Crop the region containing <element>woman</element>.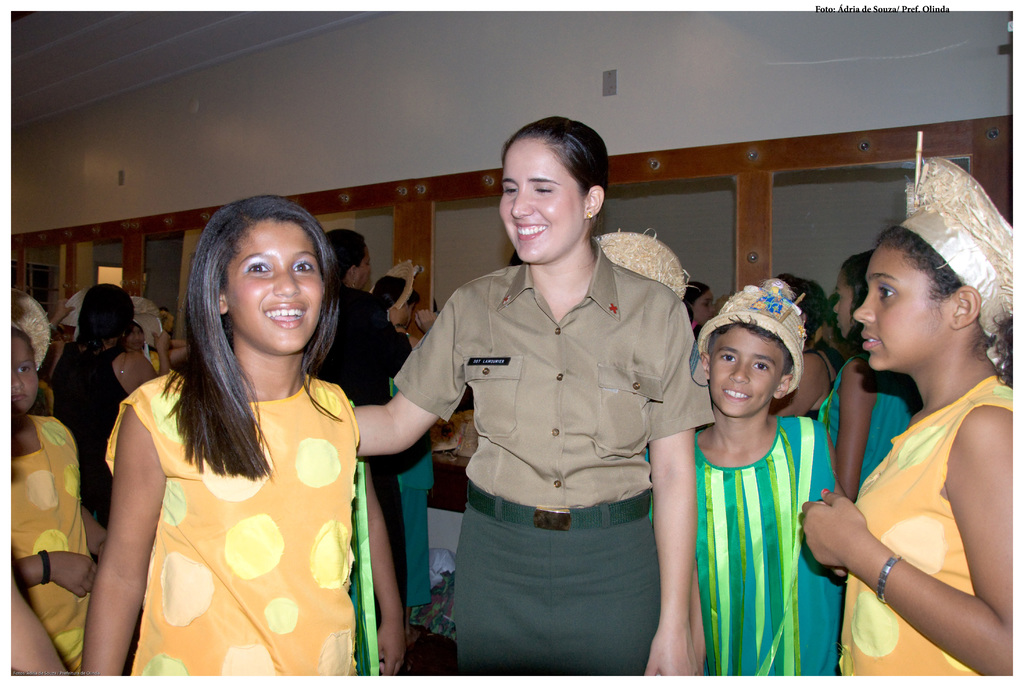
Crop region: rect(39, 280, 177, 525).
